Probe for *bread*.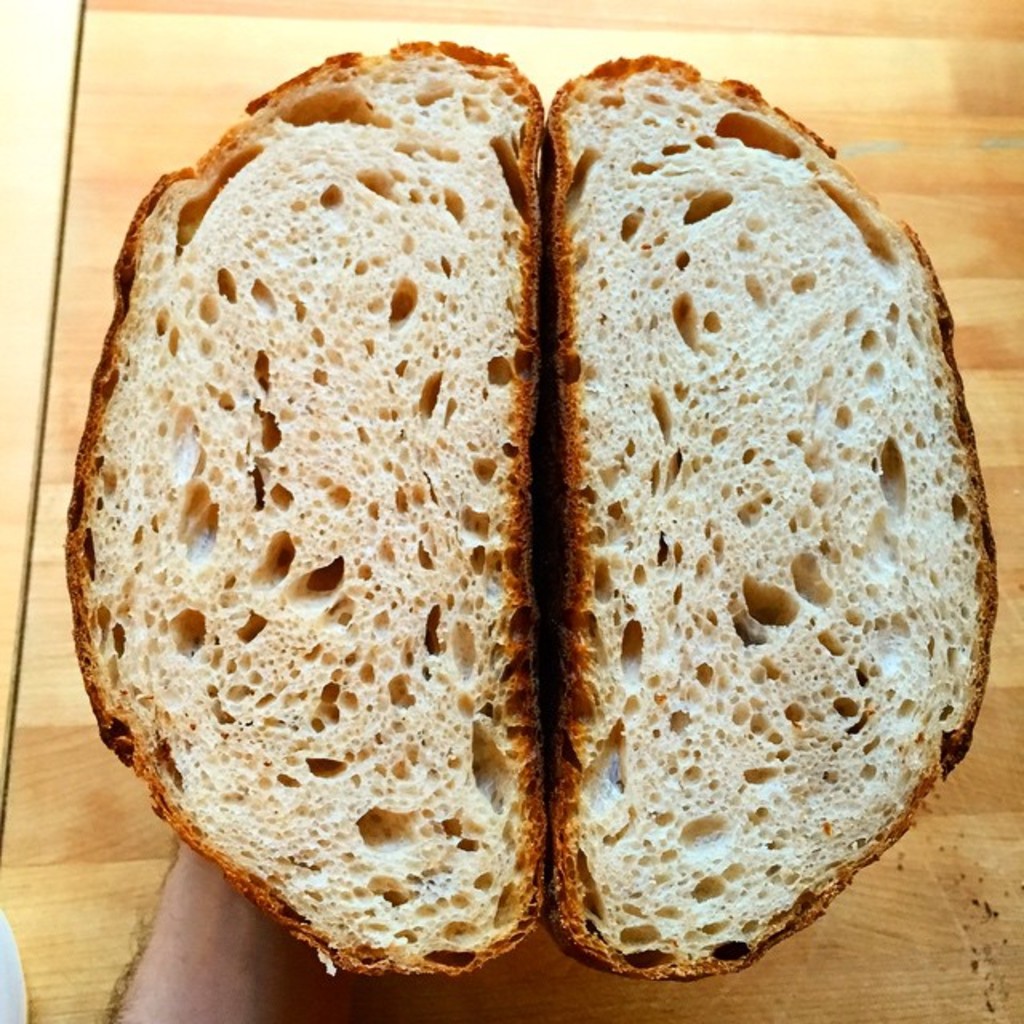
Probe result: [549,58,1006,979].
